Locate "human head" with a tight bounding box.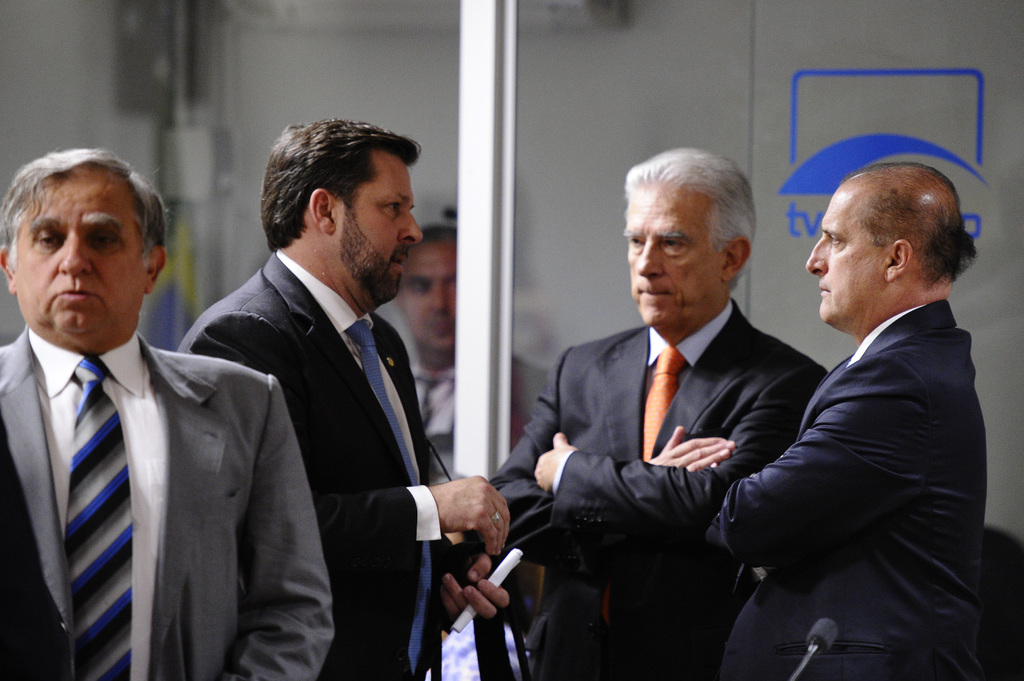
(392,208,458,368).
